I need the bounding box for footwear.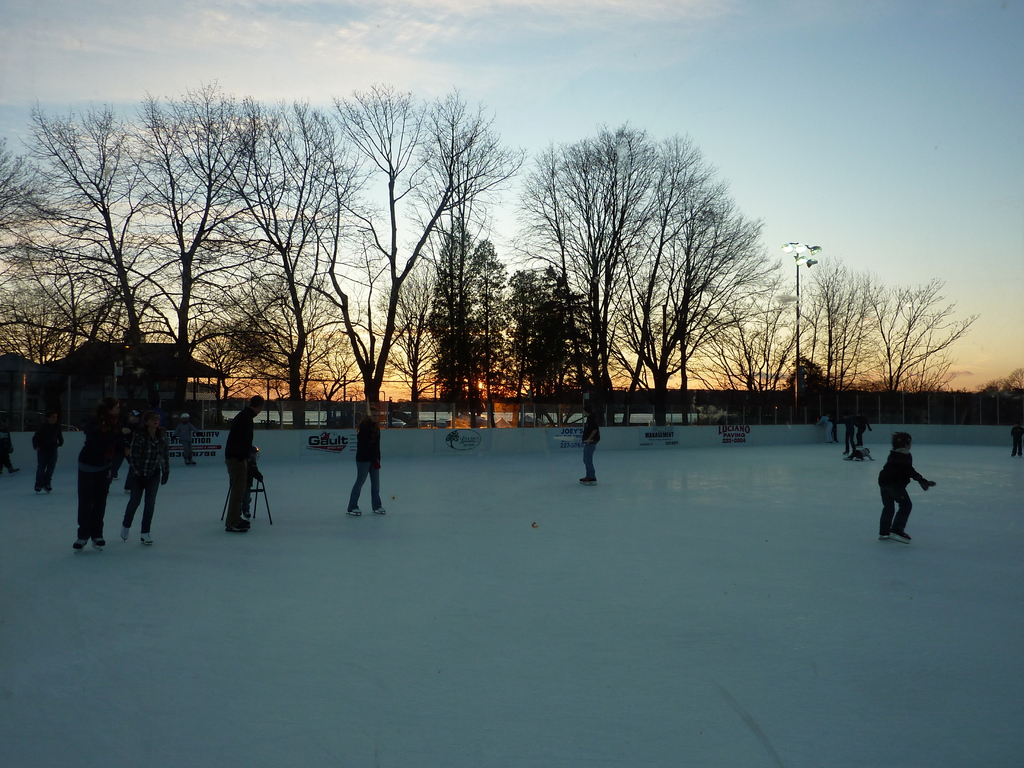
Here it is: [73,540,90,548].
